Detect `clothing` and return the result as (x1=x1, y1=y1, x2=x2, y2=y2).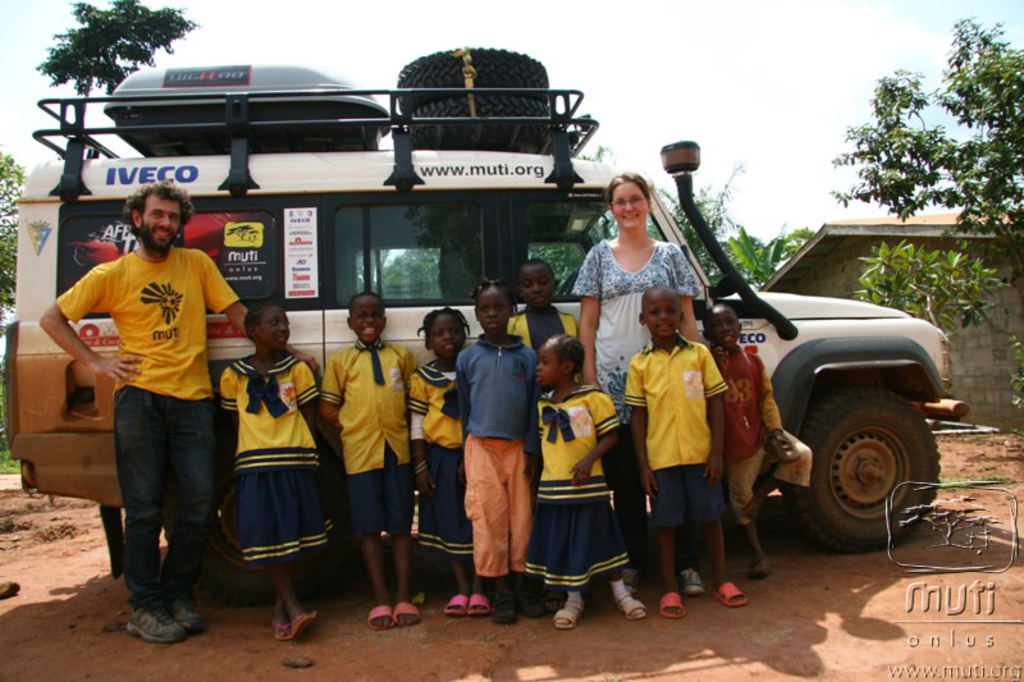
(x1=707, y1=333, x2=778, y2=507).
